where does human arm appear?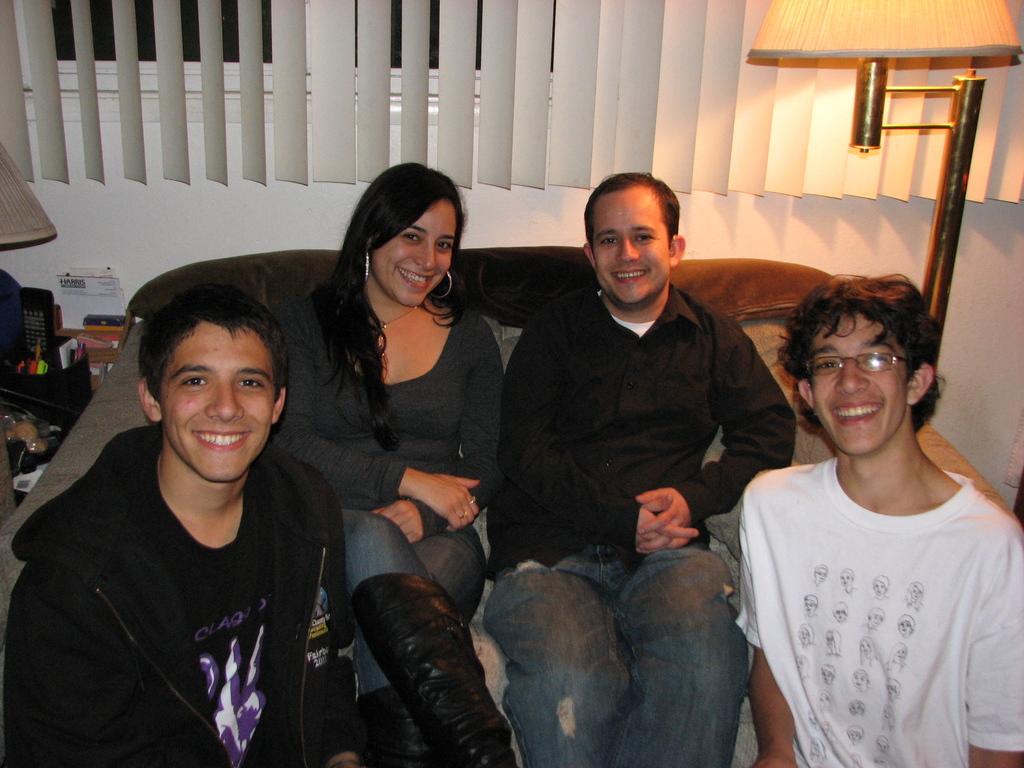
Appears at select_region(386, 307, 478, 541).
